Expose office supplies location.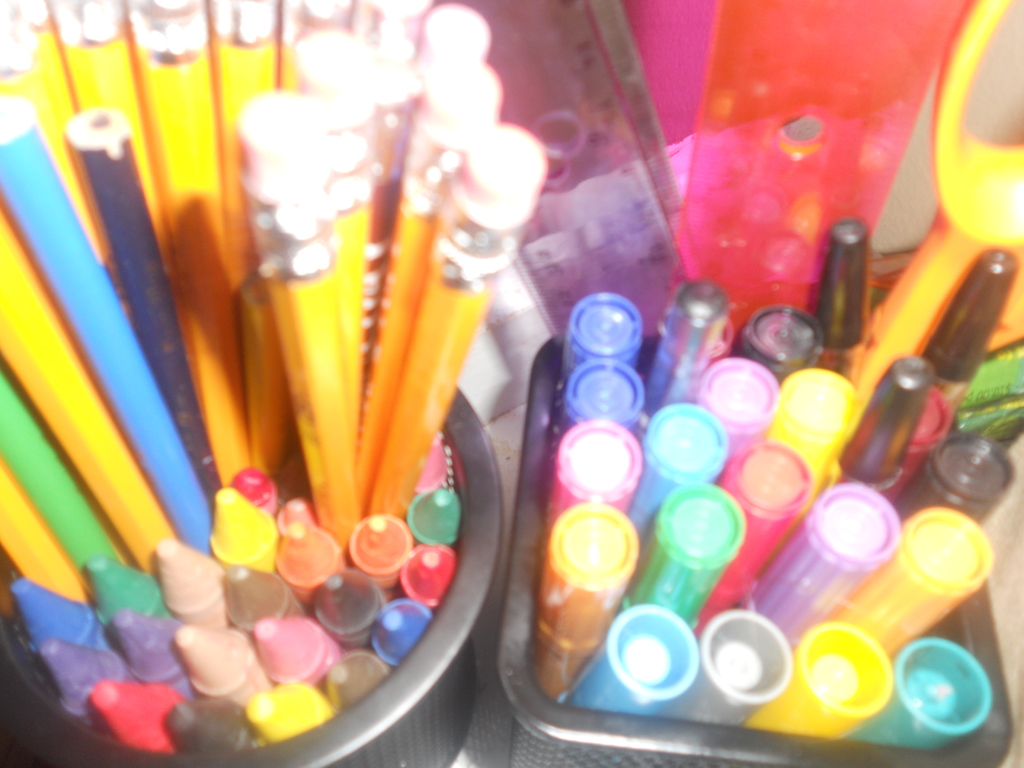
Exposed at l=355, t=509, r=415, b=573.
